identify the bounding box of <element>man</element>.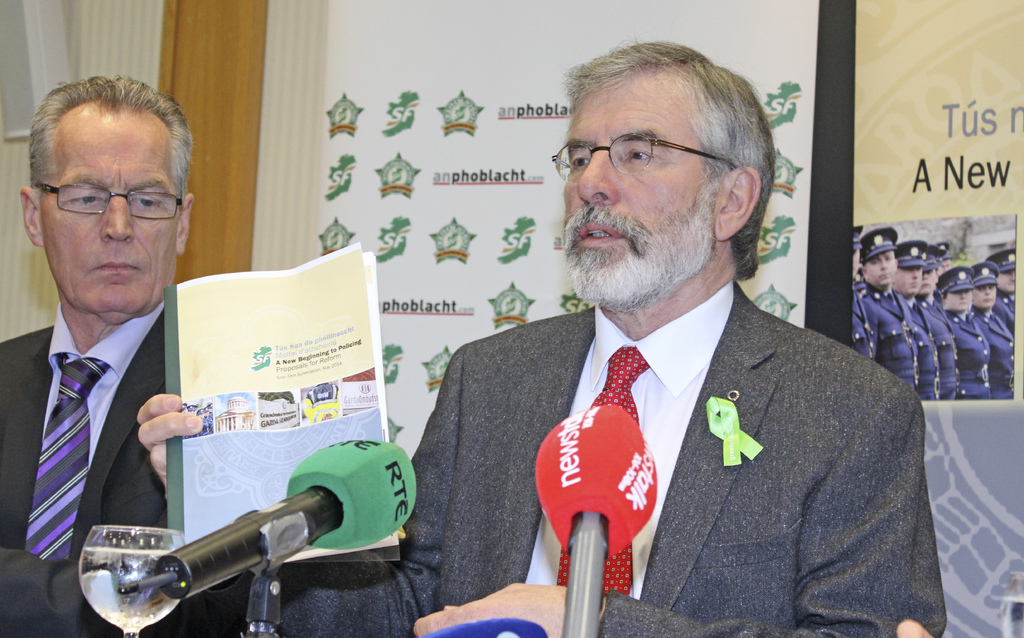
Rect(0, 104, 229, 603).
